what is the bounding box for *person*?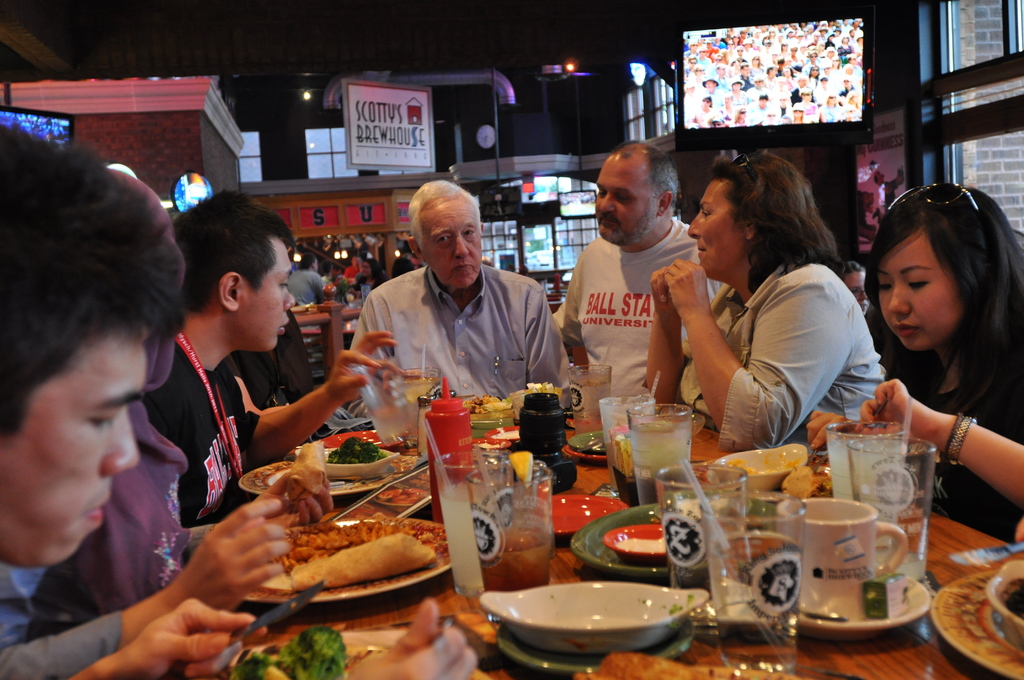
[left=286, top=252, right=325, bottom=309].
